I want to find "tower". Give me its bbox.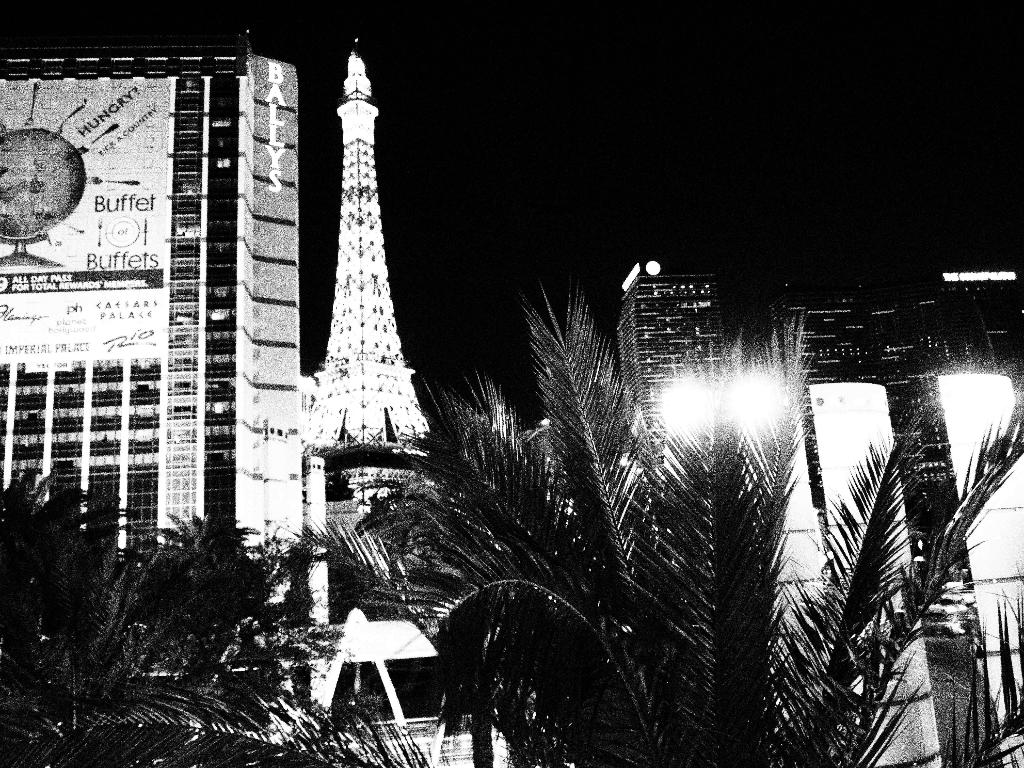
<box>612,262,729,477</box>.
